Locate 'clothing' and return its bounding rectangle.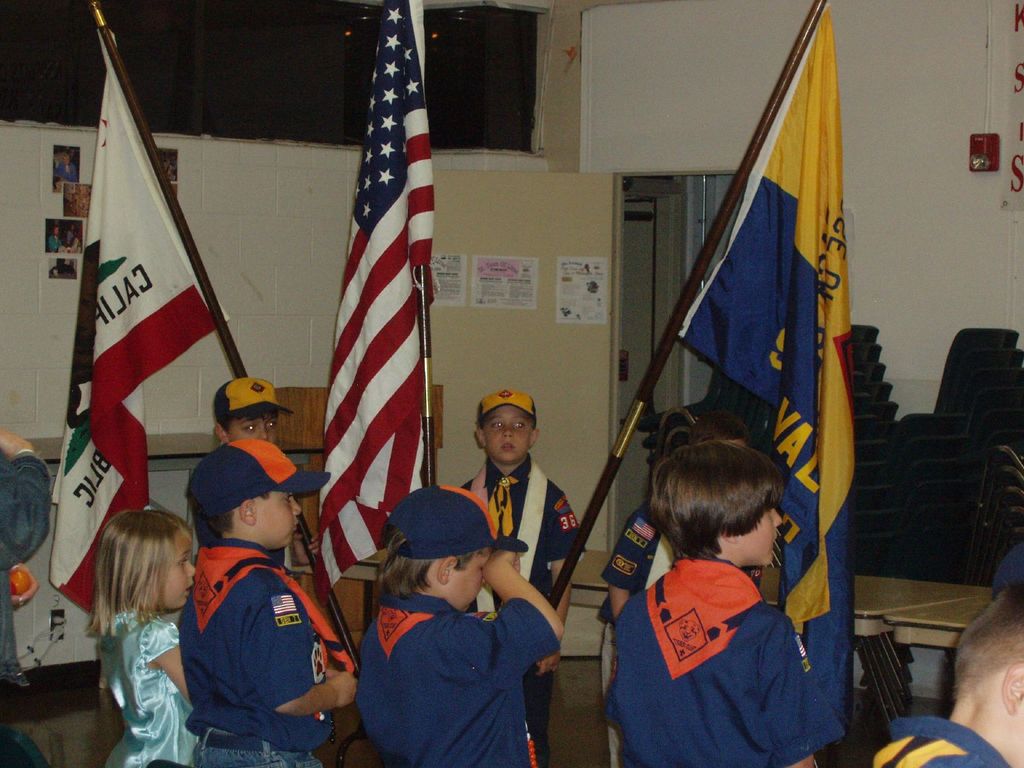
rect(178, 541, 338, 767).
